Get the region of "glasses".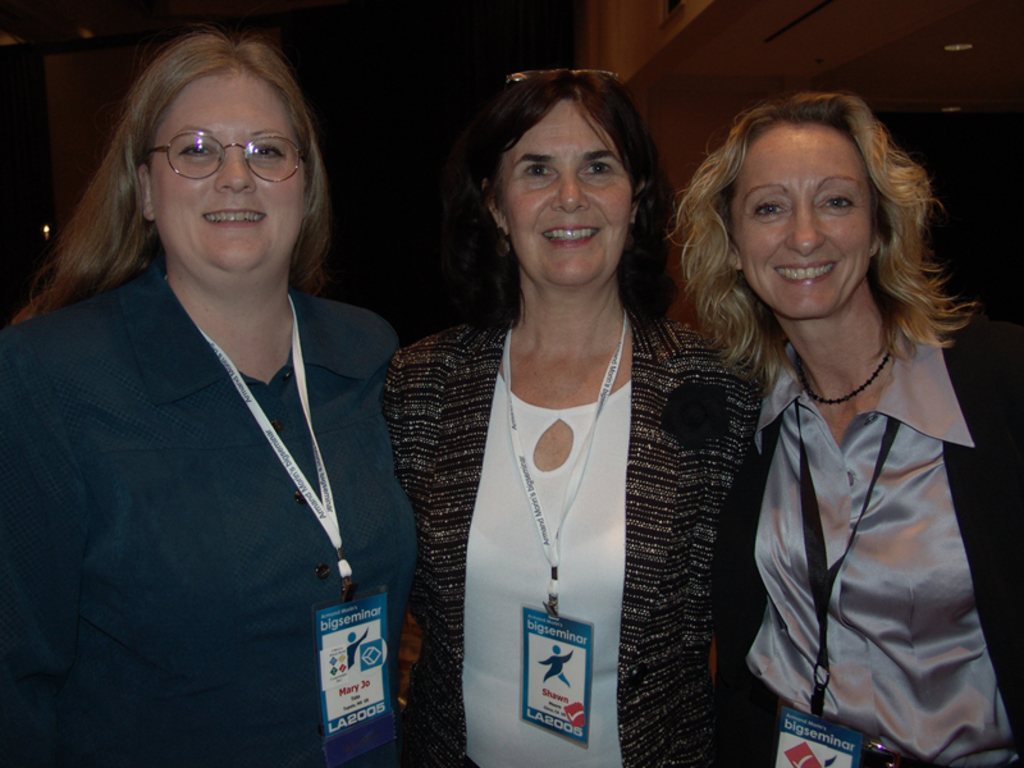
bbox(132, 113, 297, 168).
